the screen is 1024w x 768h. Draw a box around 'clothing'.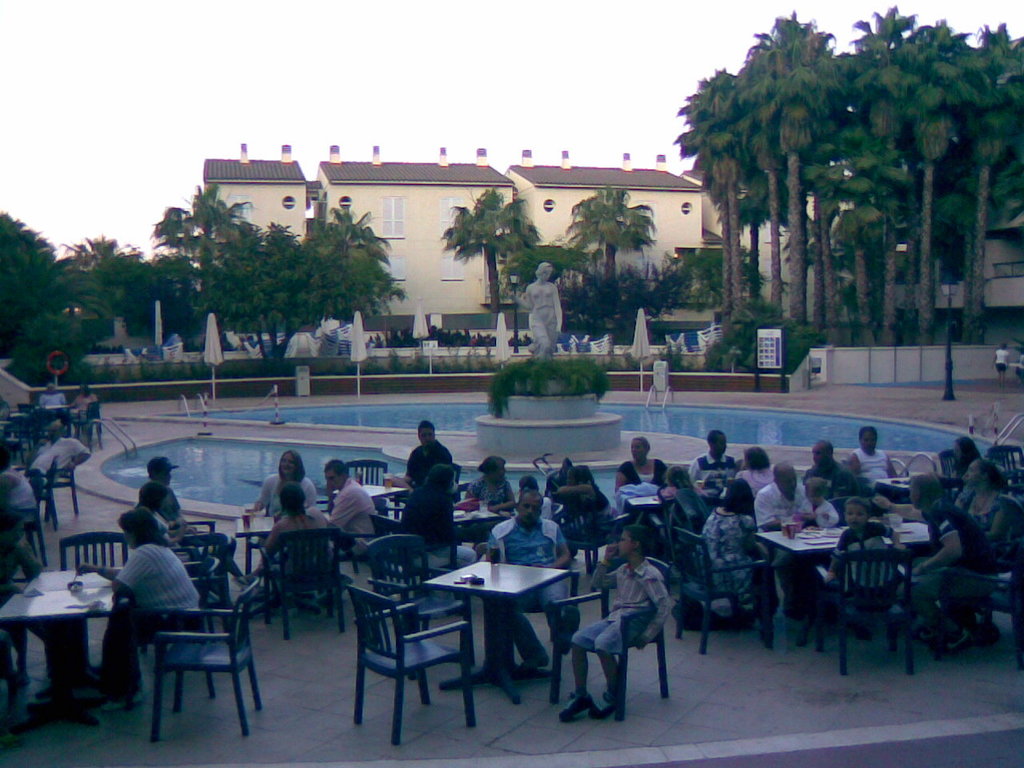
150,510,169,542.
